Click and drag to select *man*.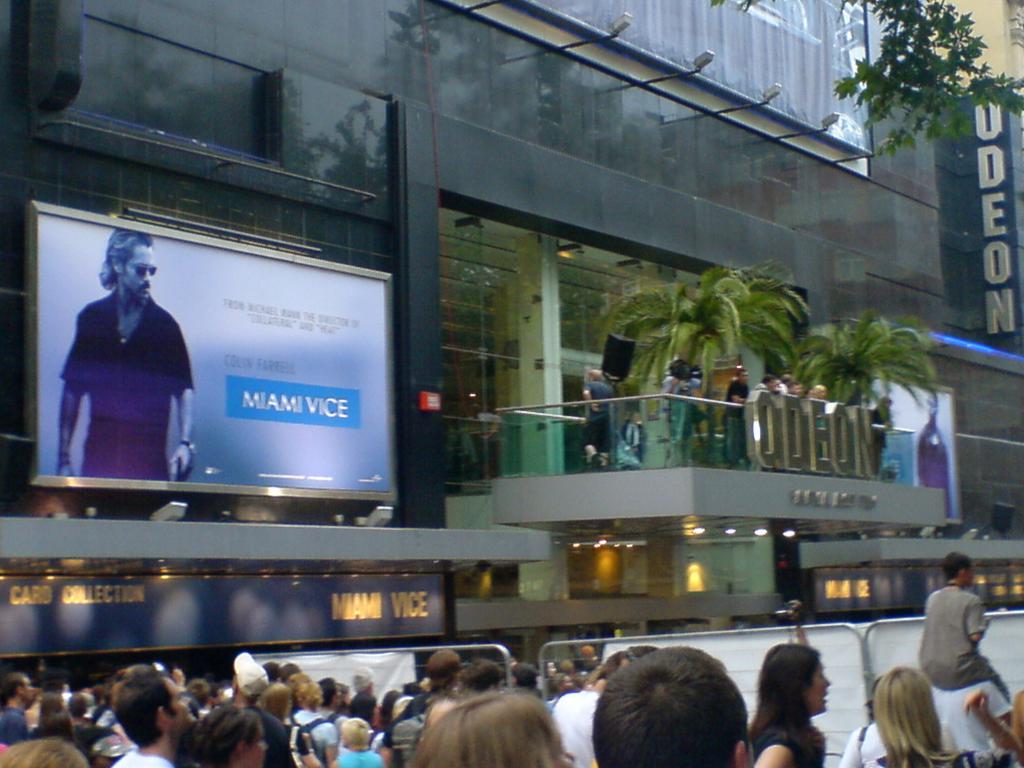
Selection: 317/678/349/742.
